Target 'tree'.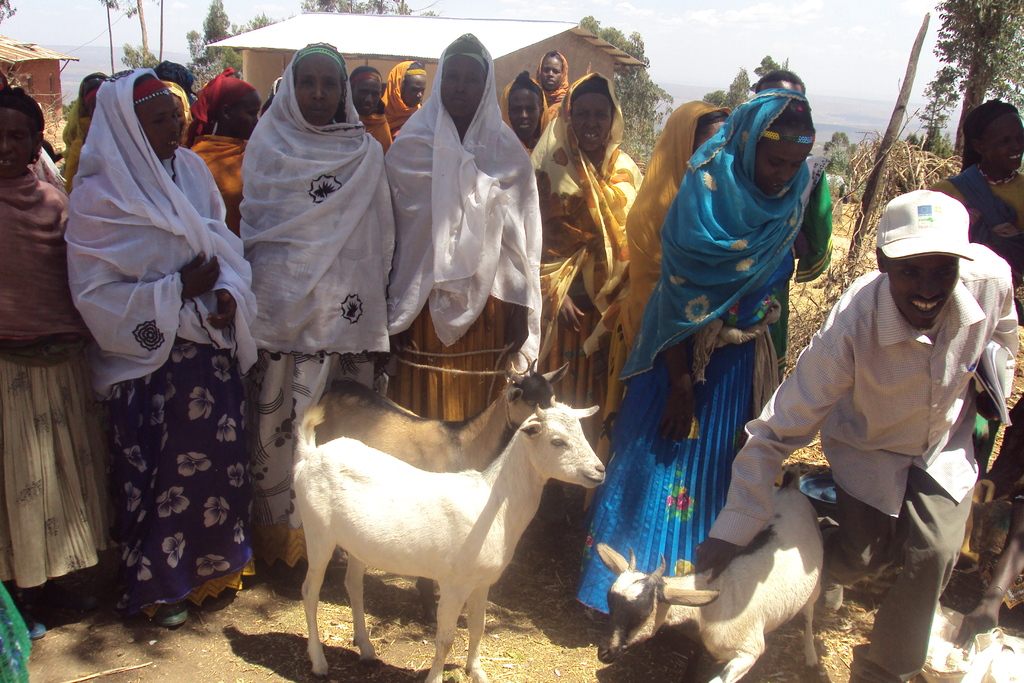
Target region: <bbox>127, 0, 148, 75</bbox>.
